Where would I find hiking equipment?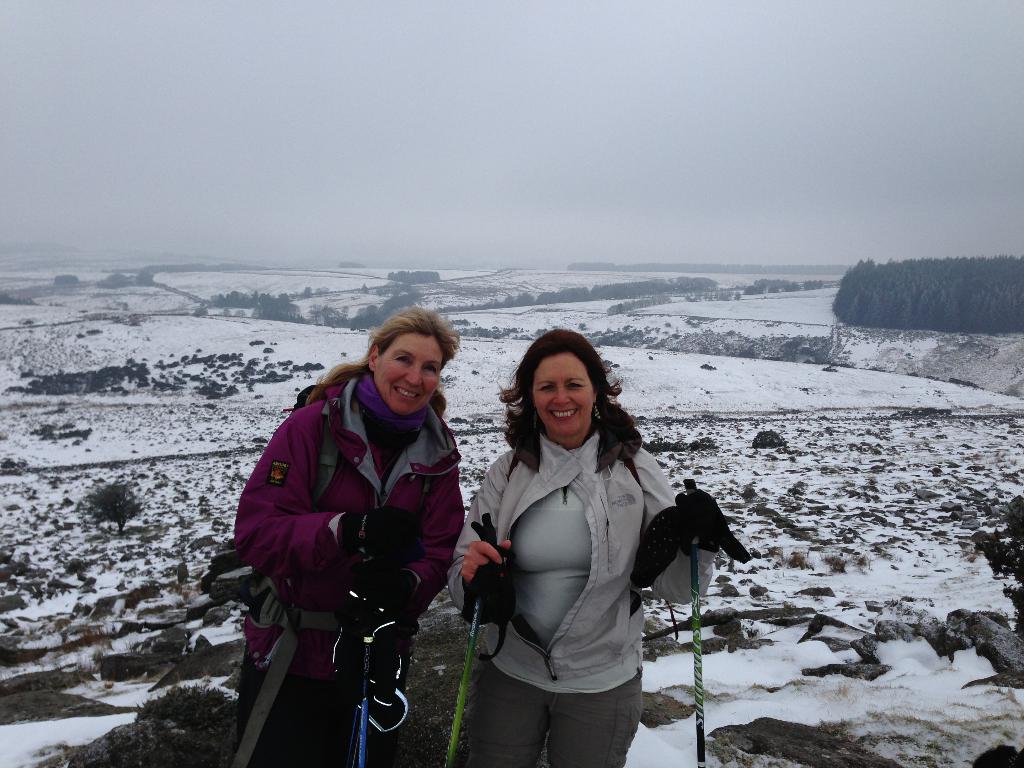
At bbox=[360, 626, 371, 767].
